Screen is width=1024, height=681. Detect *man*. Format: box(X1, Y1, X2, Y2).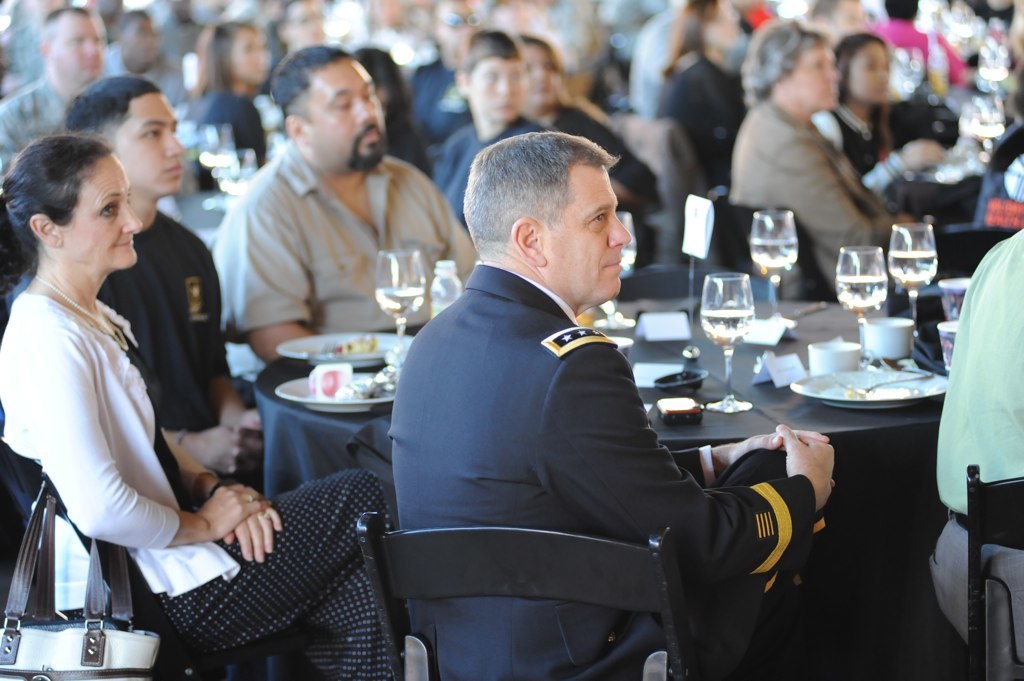
box(397, 132, 848, 678).
